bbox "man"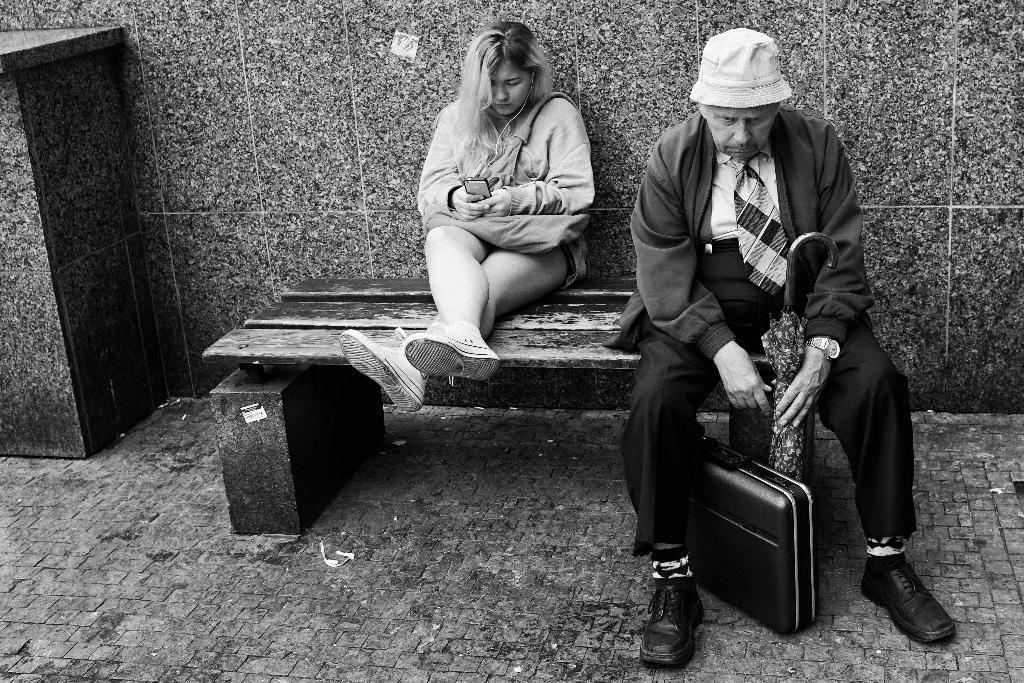
<box>604,18,968,673</box>
